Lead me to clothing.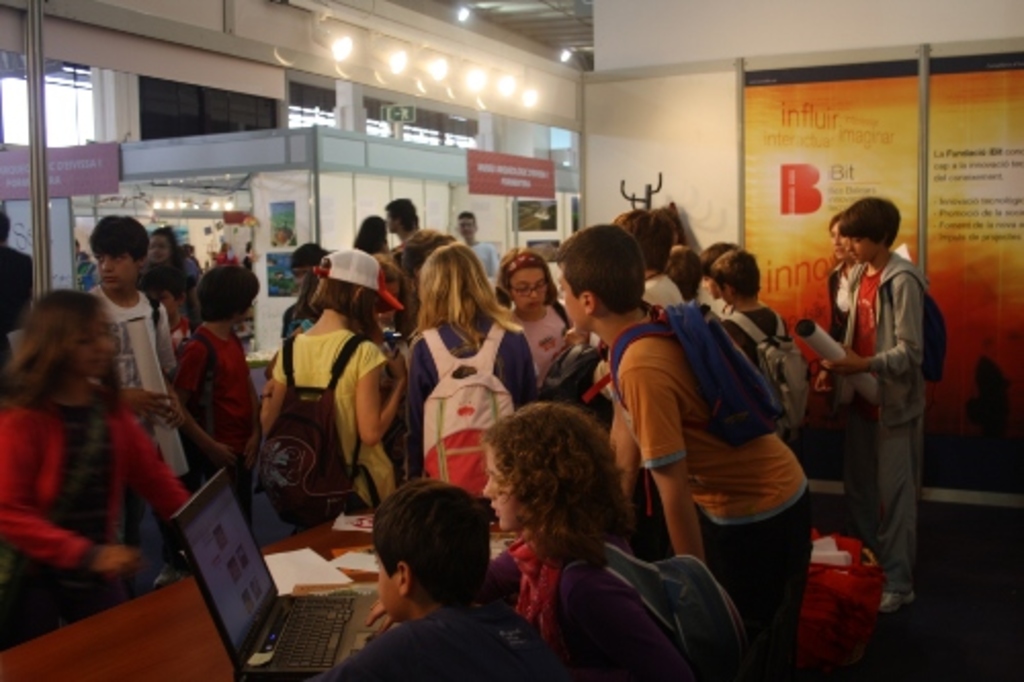
Lead to (x1=643, y1=272, x2=682, y2=307).
